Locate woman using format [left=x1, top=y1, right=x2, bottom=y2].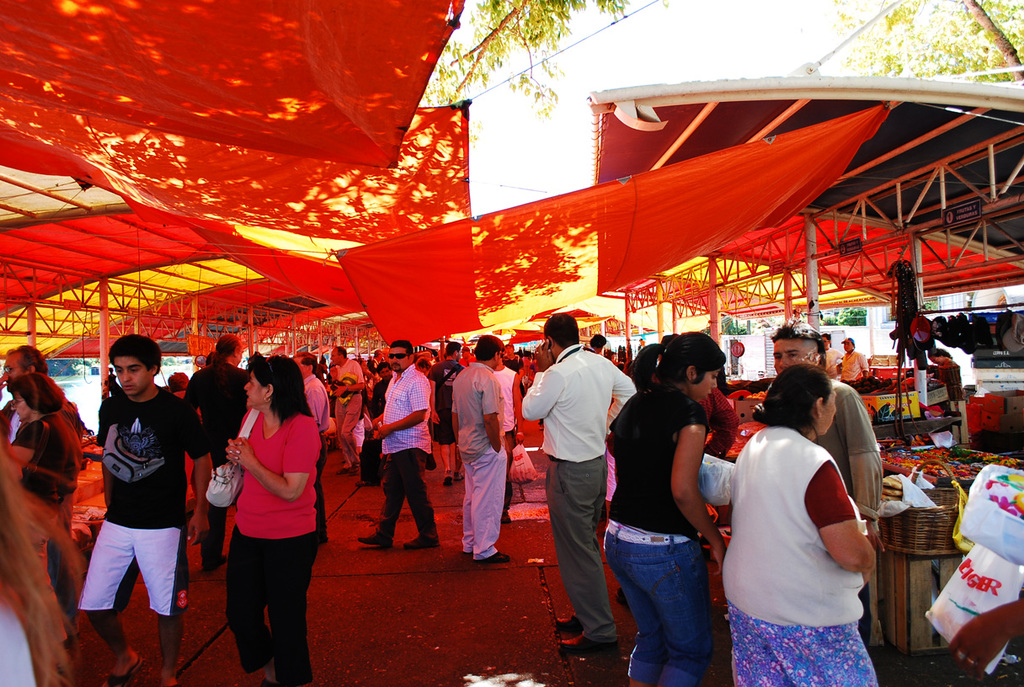
[left=724, top=359, right=890, bottom=686].
